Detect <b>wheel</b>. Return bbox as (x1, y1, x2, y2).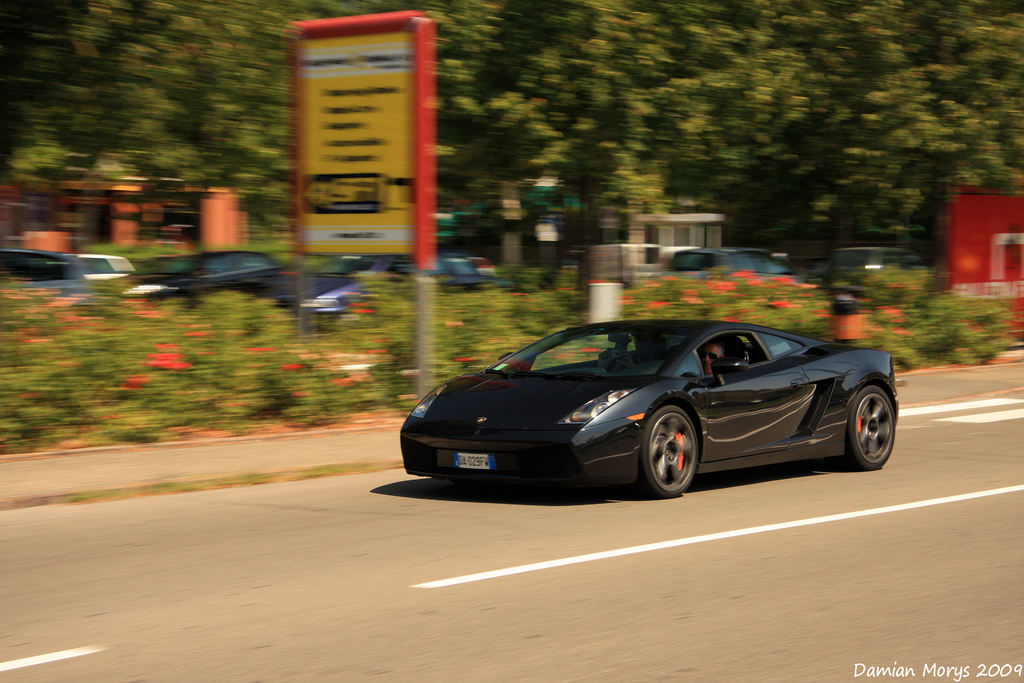
(849, 384, 900, 469).
